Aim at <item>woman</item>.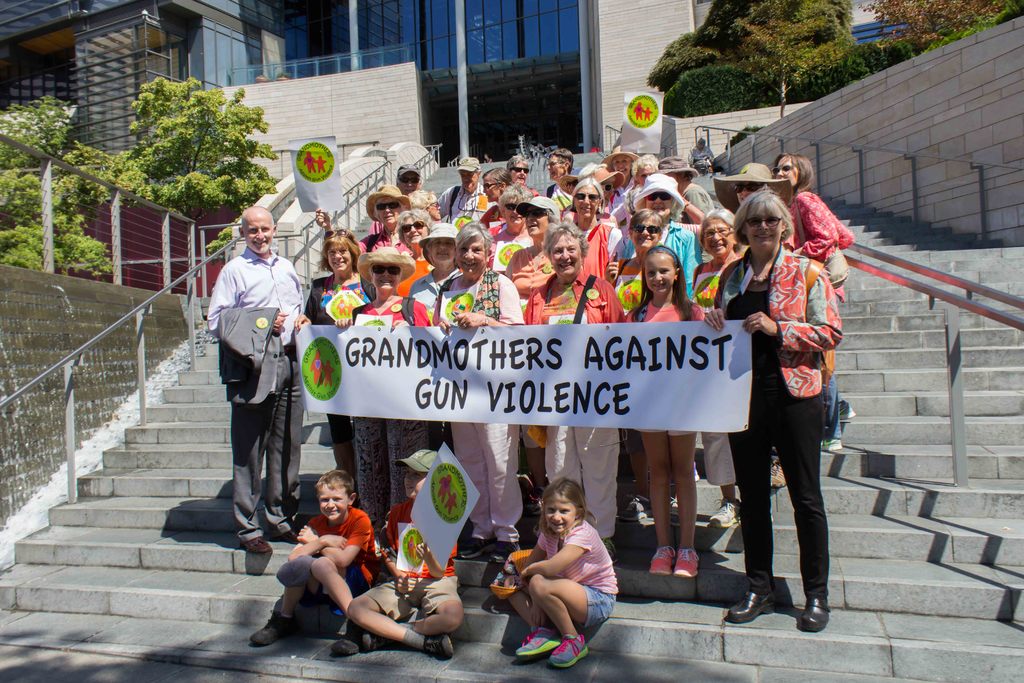
Aimed at bbox=(732, 178, 850, 650).
